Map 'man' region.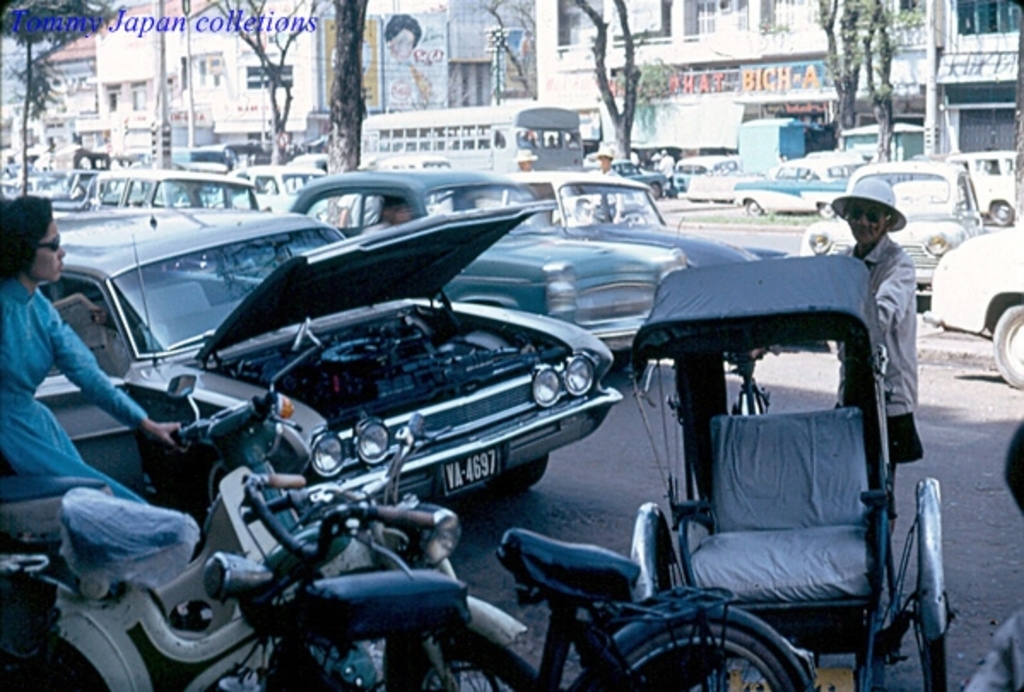
Mapped to x1=833, y1=181, x2=921, y2=535.
